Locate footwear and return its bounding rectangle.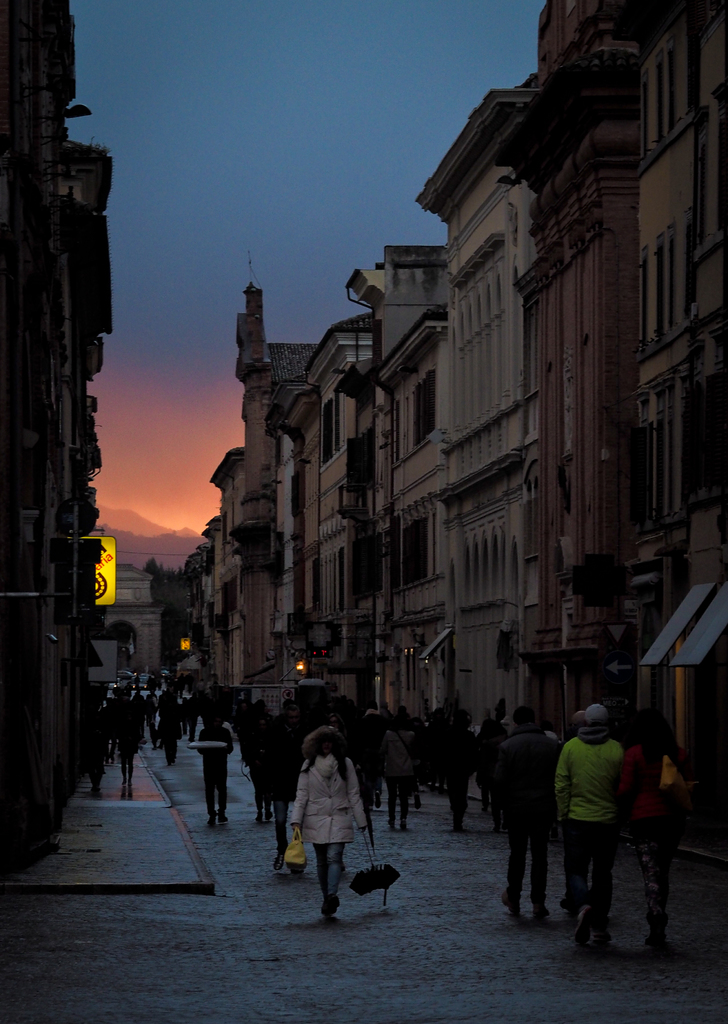
box=[504, 893, 521, 918].
